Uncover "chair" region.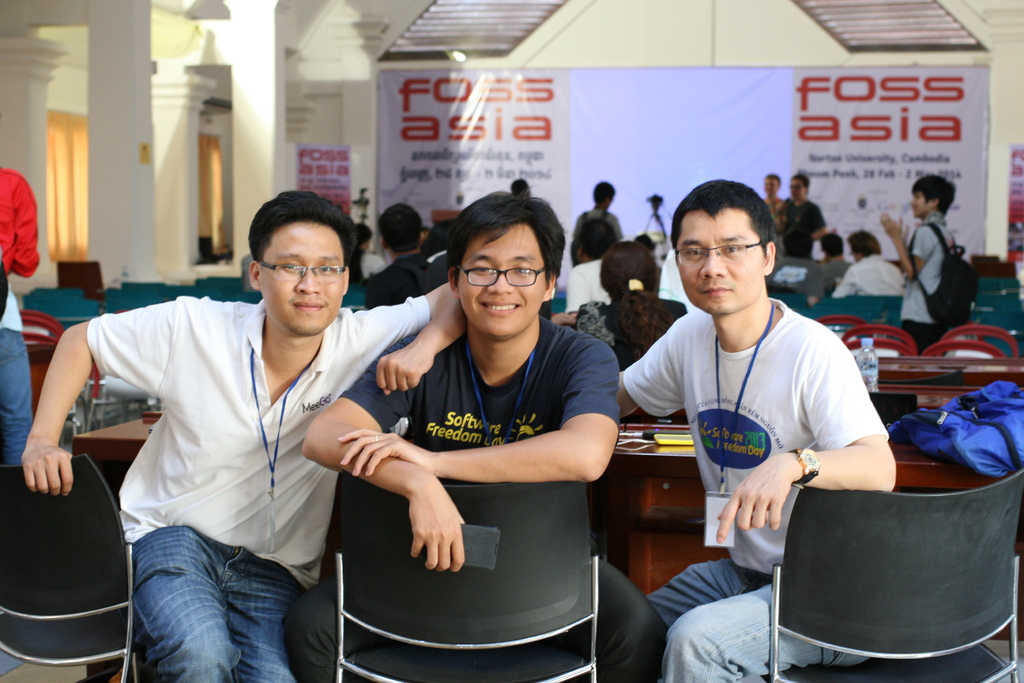
Uncovered: <bbox>842, 341, 913, 358</bbox>.
